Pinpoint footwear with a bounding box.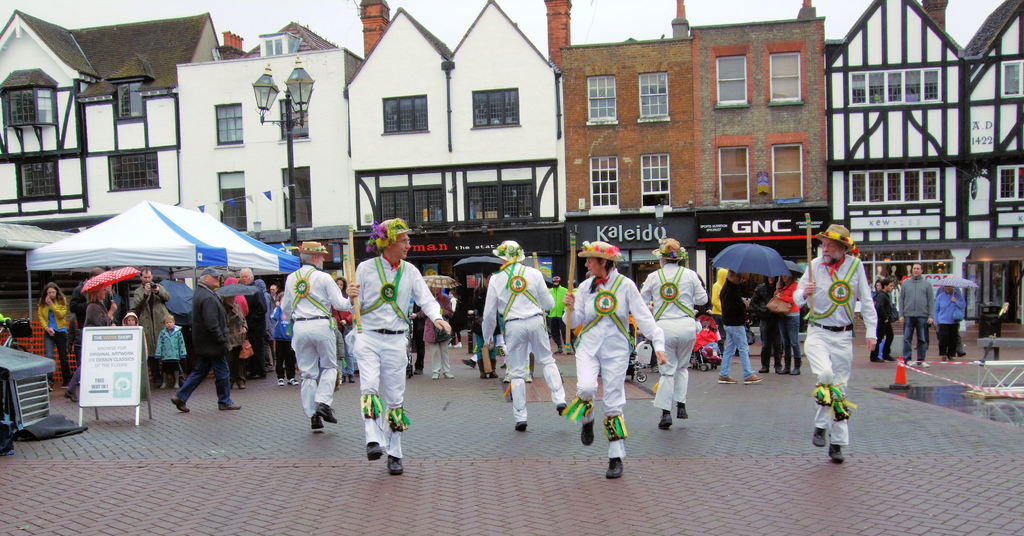
[308,417,325,436].
